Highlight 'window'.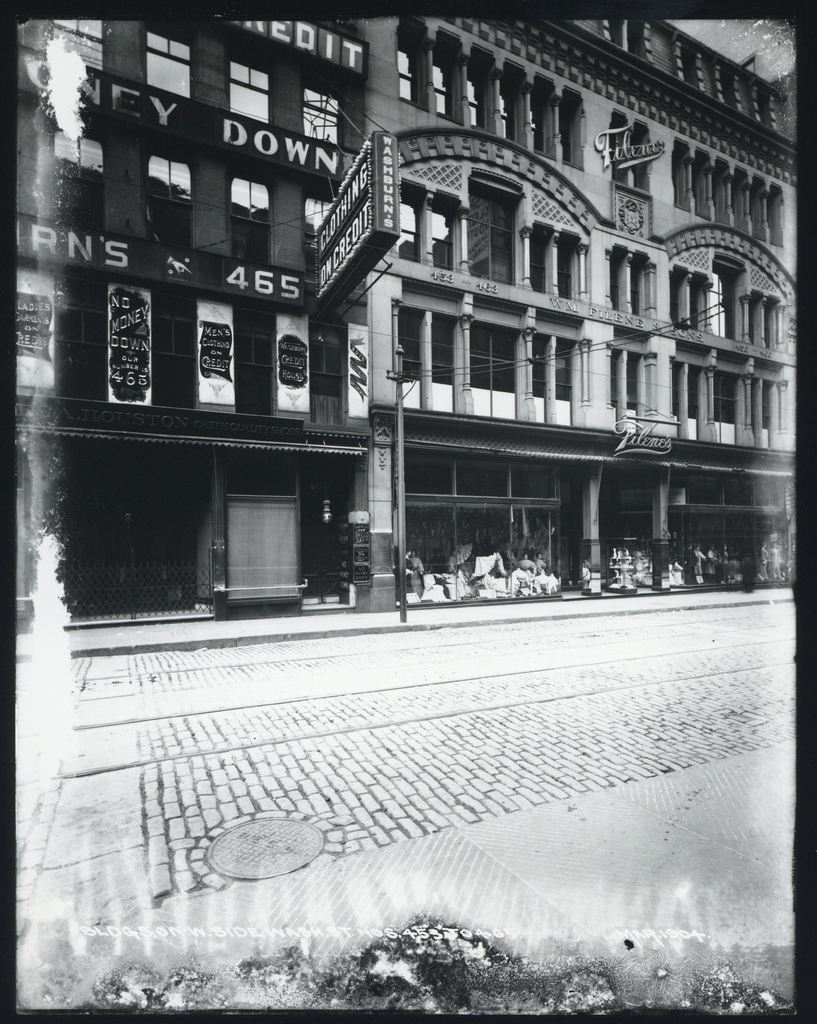
Highlighted region: box=[155, 316, 195, 360].
